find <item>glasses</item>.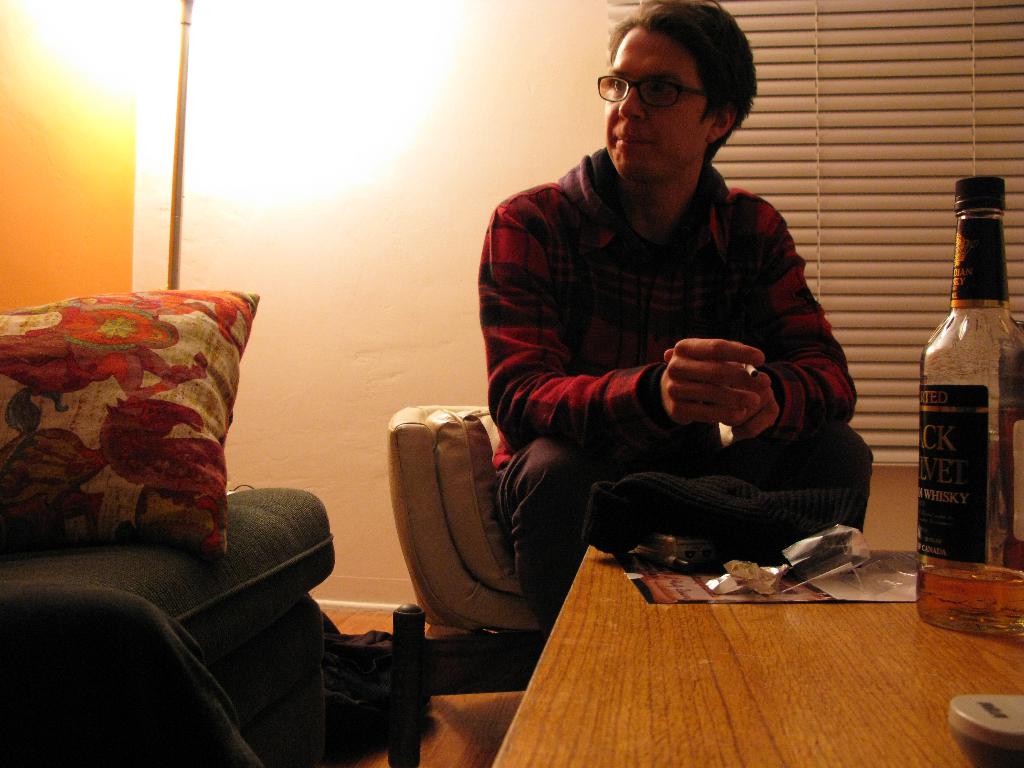
box=[595, 59, 747, 111].
